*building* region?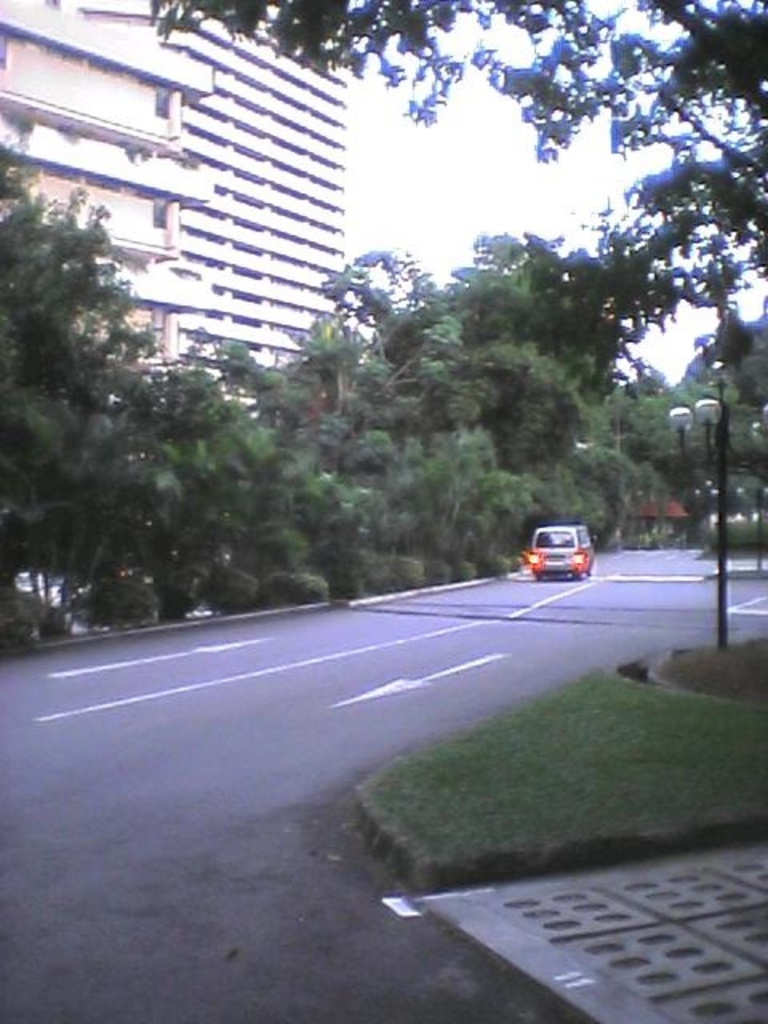
(left=163, top=0, right=346, bottom=419)
